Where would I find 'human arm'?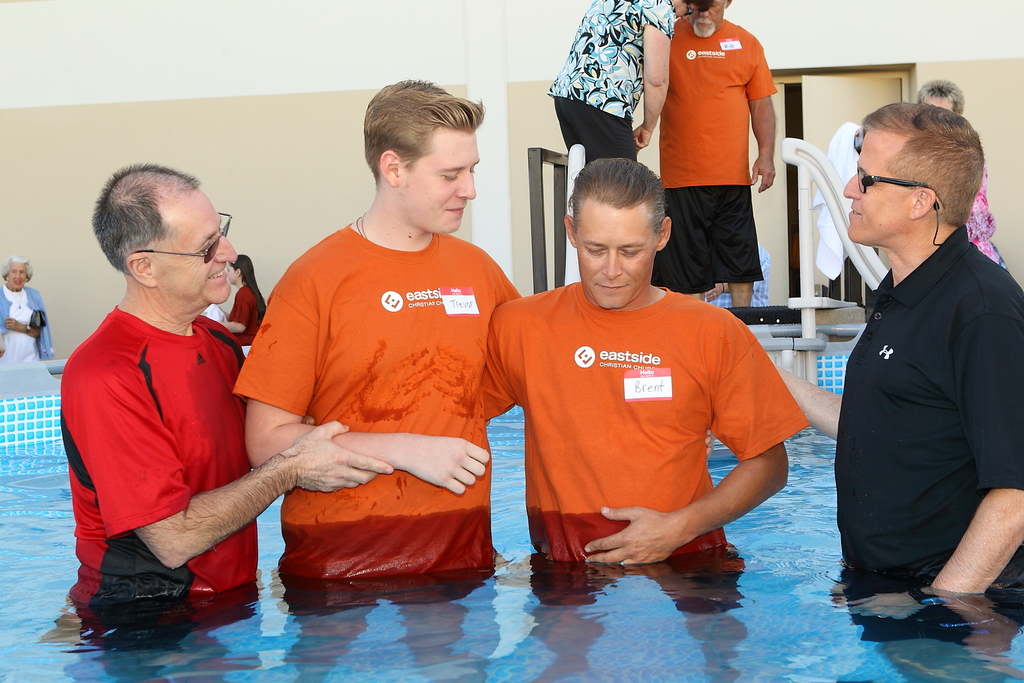
At (x1=766, y1=352, x2=845, y2=443).
